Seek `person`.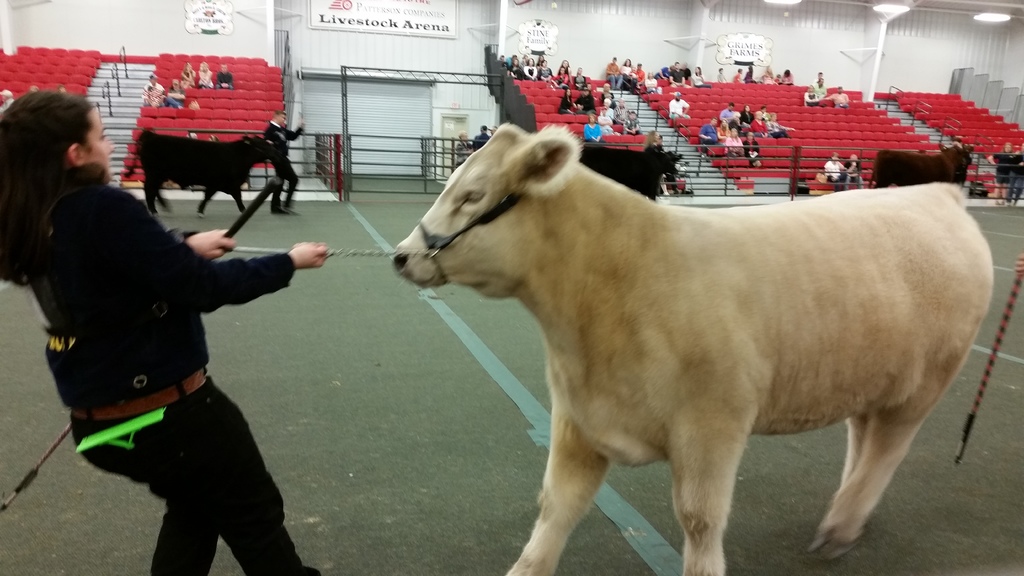
crop(143, 77, 166, 106).
